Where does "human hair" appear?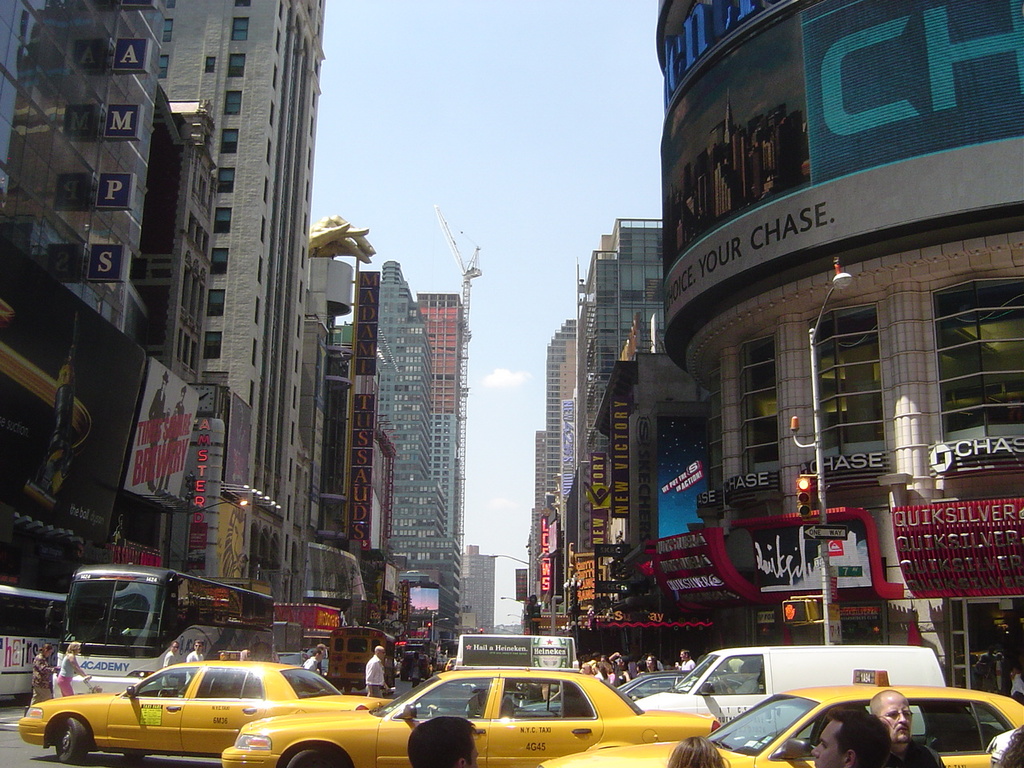
Appears at BBox(822, 703, 892, 767).
